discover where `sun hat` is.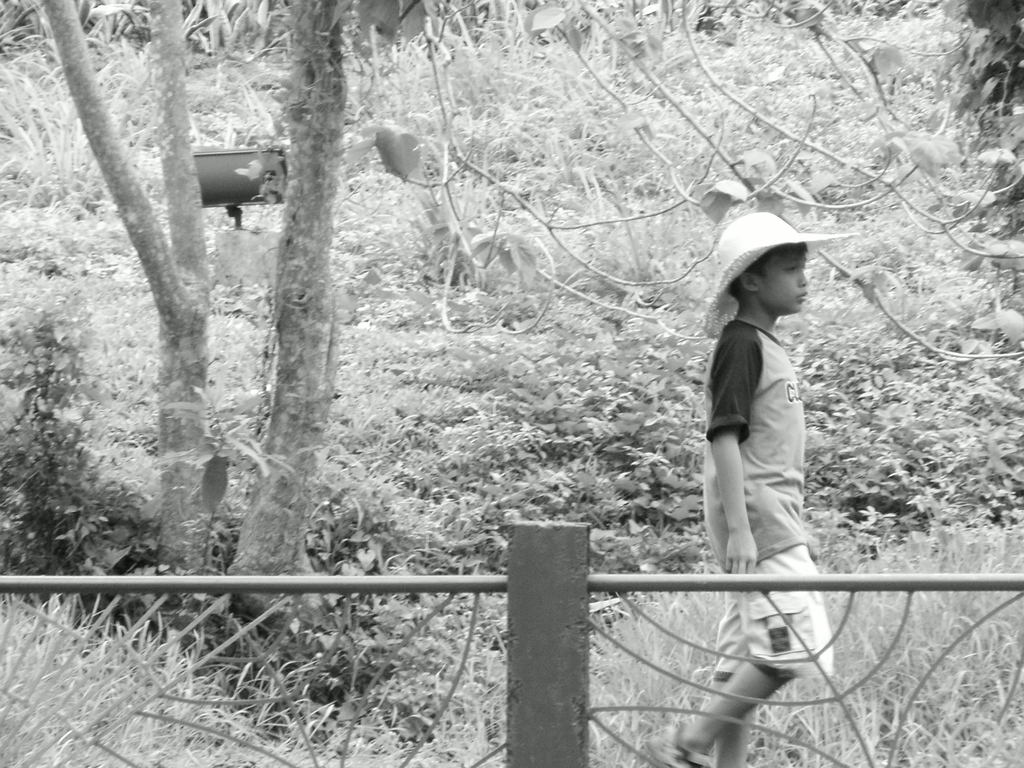
Discovered at (x1=702, y1=207, x2=857, y2=342).
